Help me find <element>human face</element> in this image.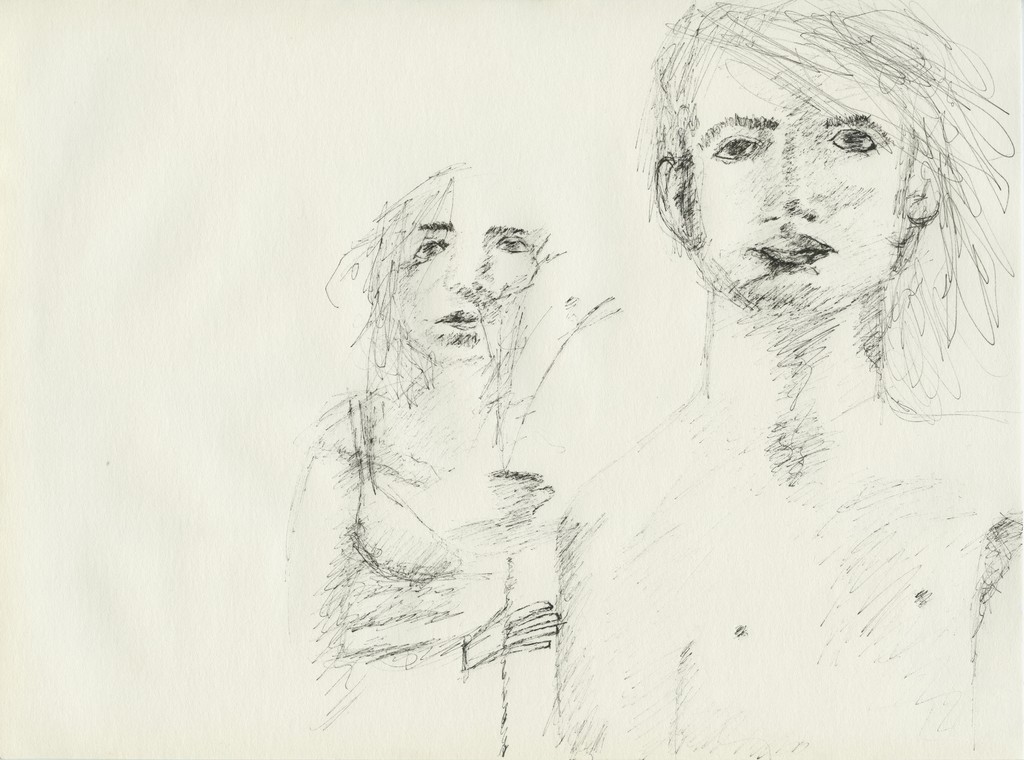
Found it: 398/206/529/375.
